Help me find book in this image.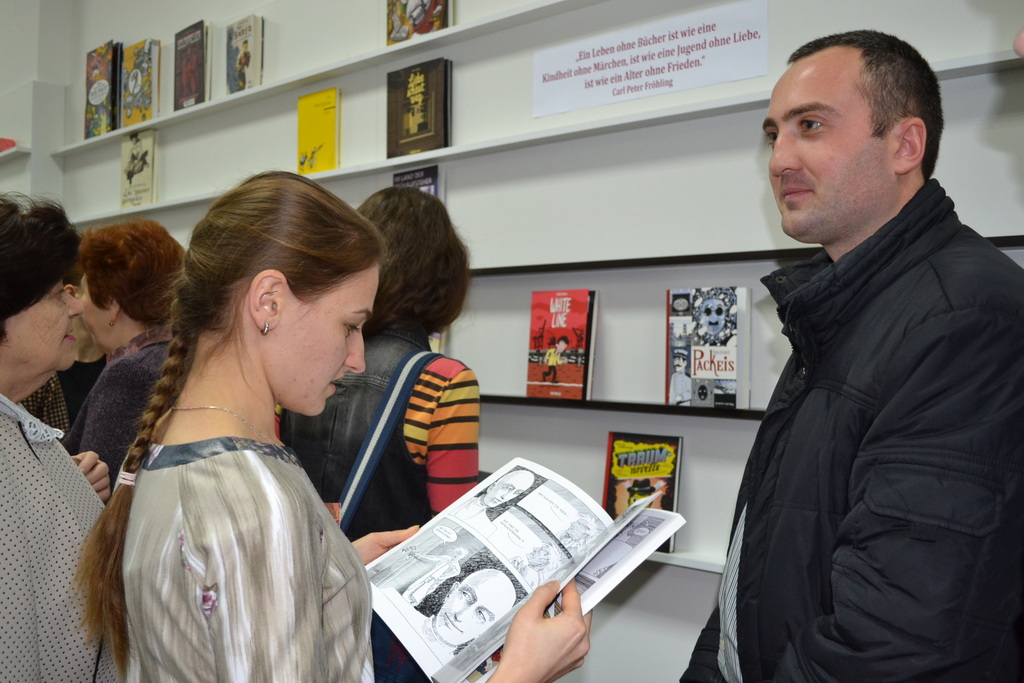
Found it: x1=388 y1=162 x2=450 y2=201.
